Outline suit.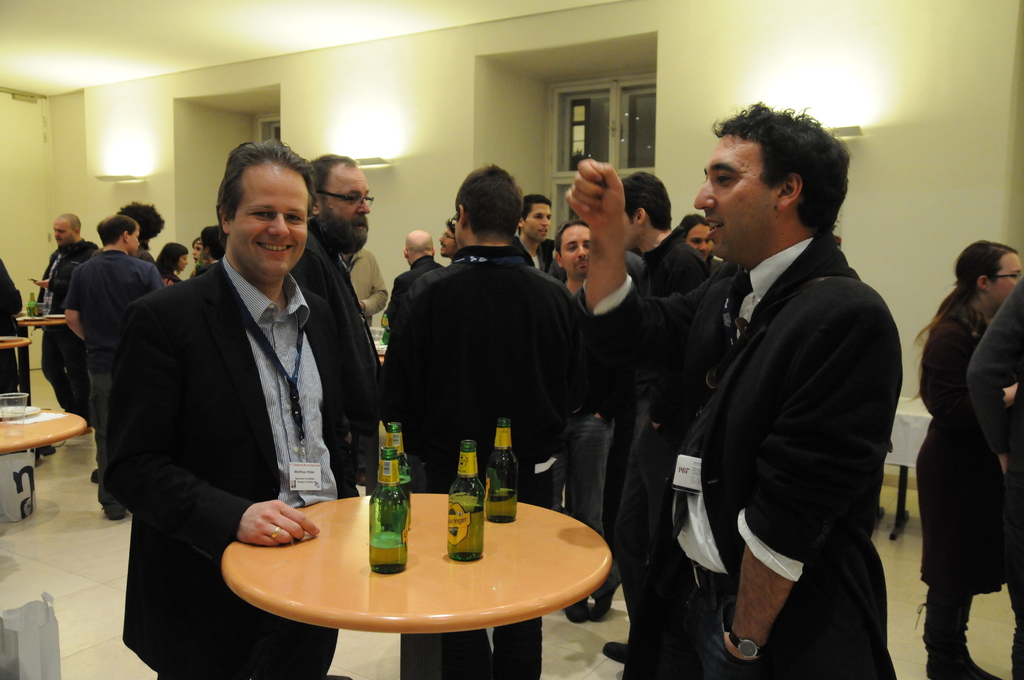
Outline: (left=87, top=179, right=365, bottom=642).
